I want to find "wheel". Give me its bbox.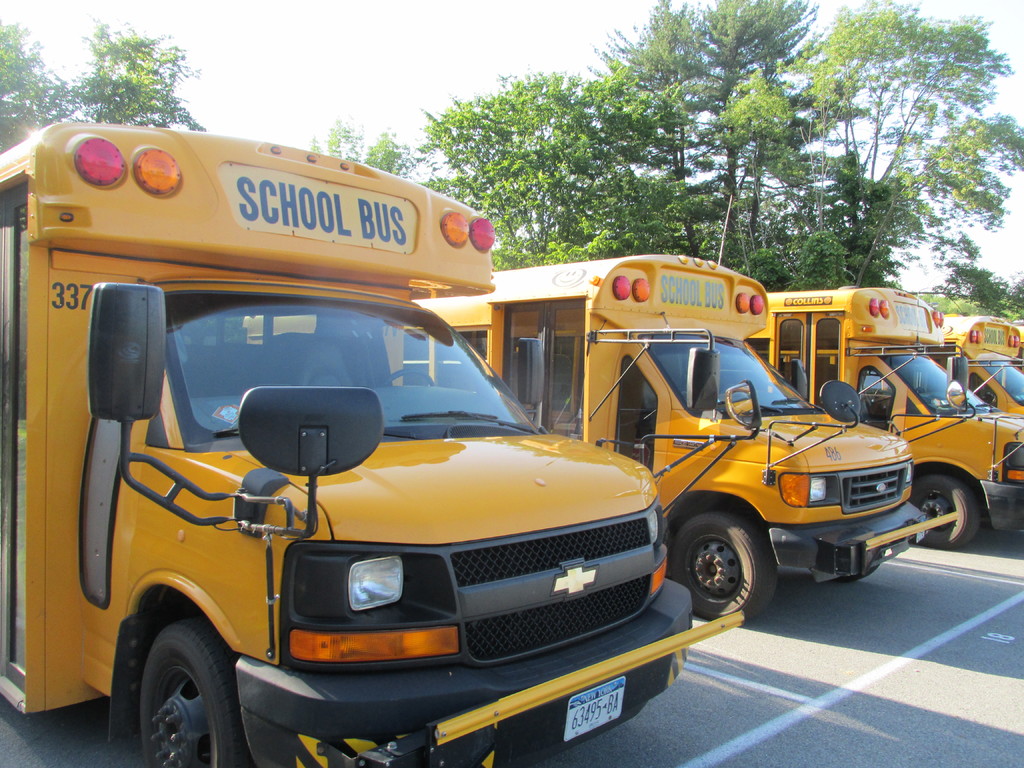
l=137, t=616, r=255, b=767.
